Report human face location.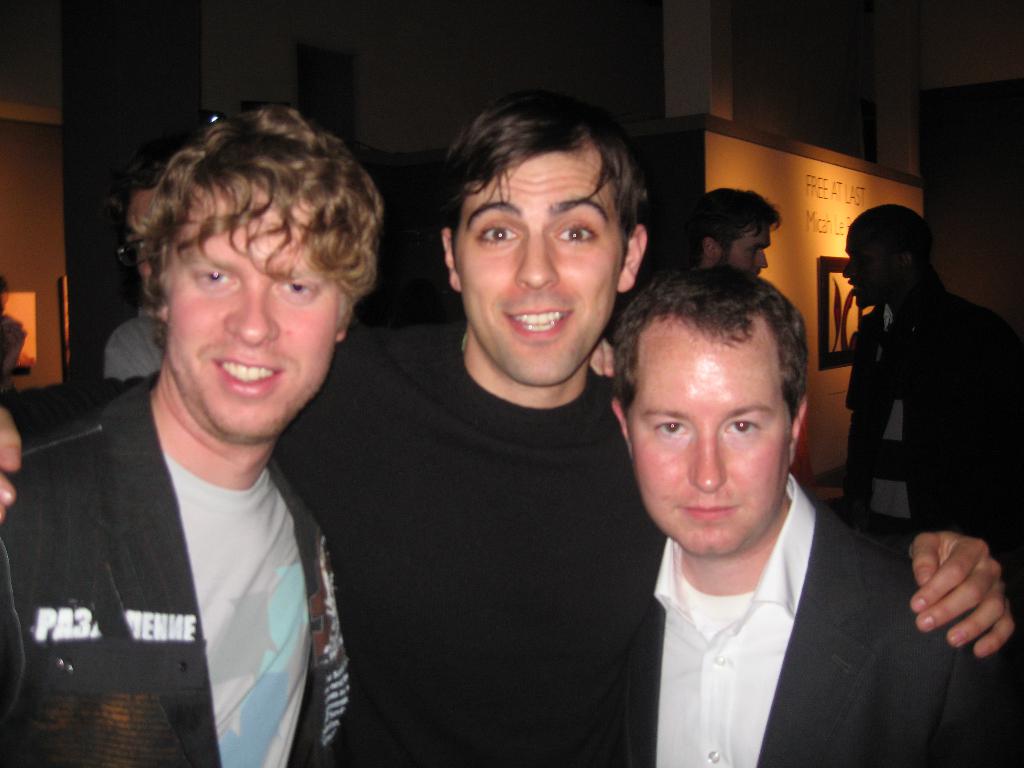
Report: x1=455 y1=154 x2=635 y2=383.
